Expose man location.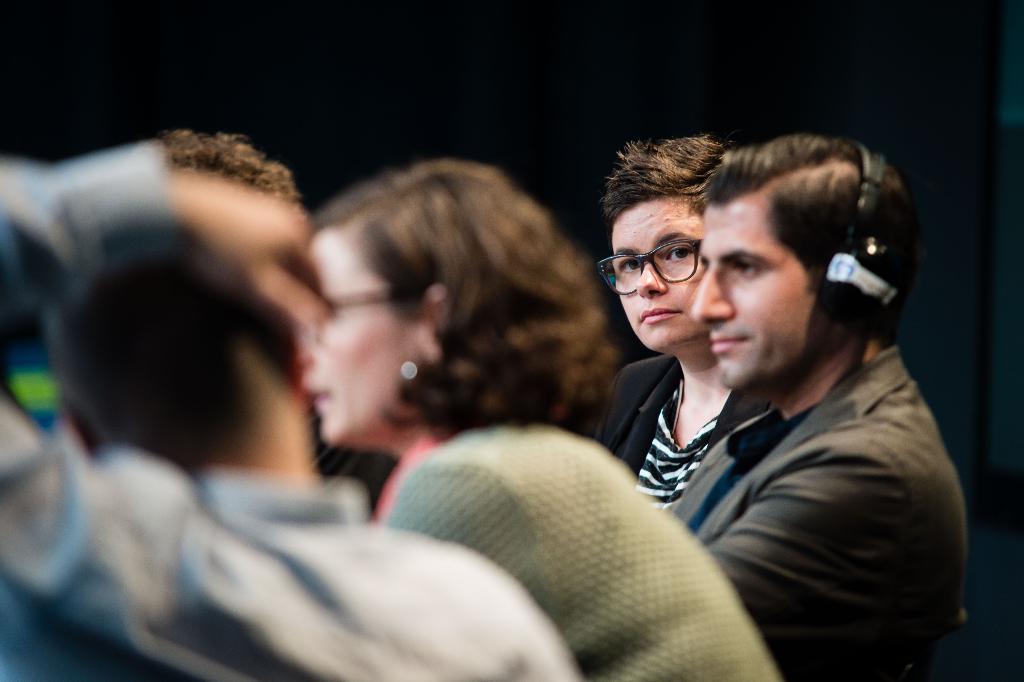
Exposed at bbox(664, 134, 966, 681).
